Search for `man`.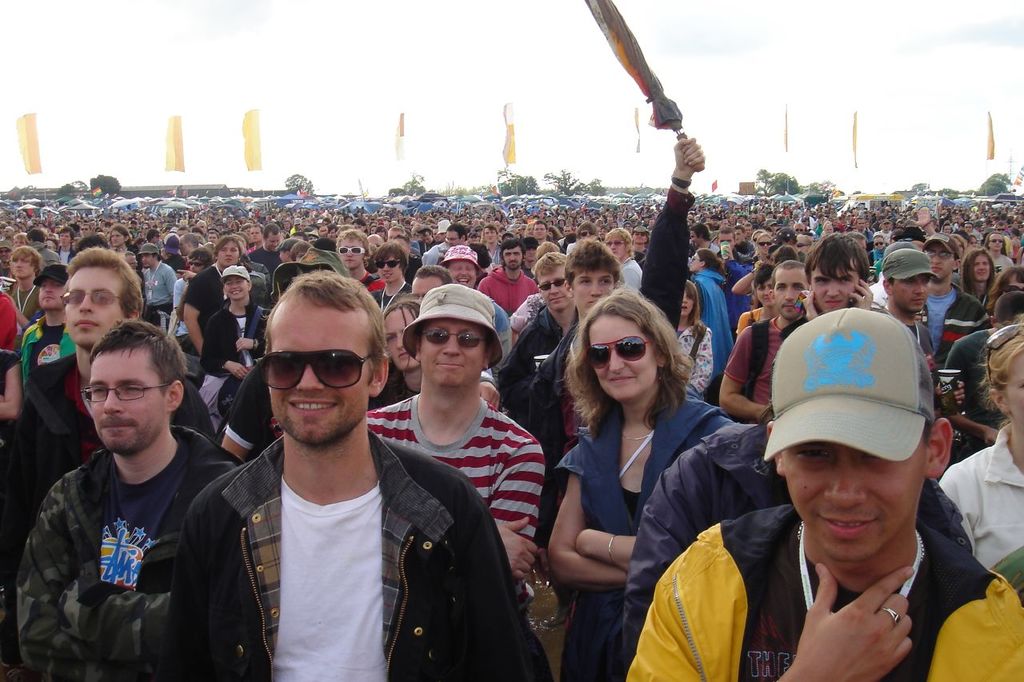
Found at (x1=0, y1=248, x2=161, y2=538).
